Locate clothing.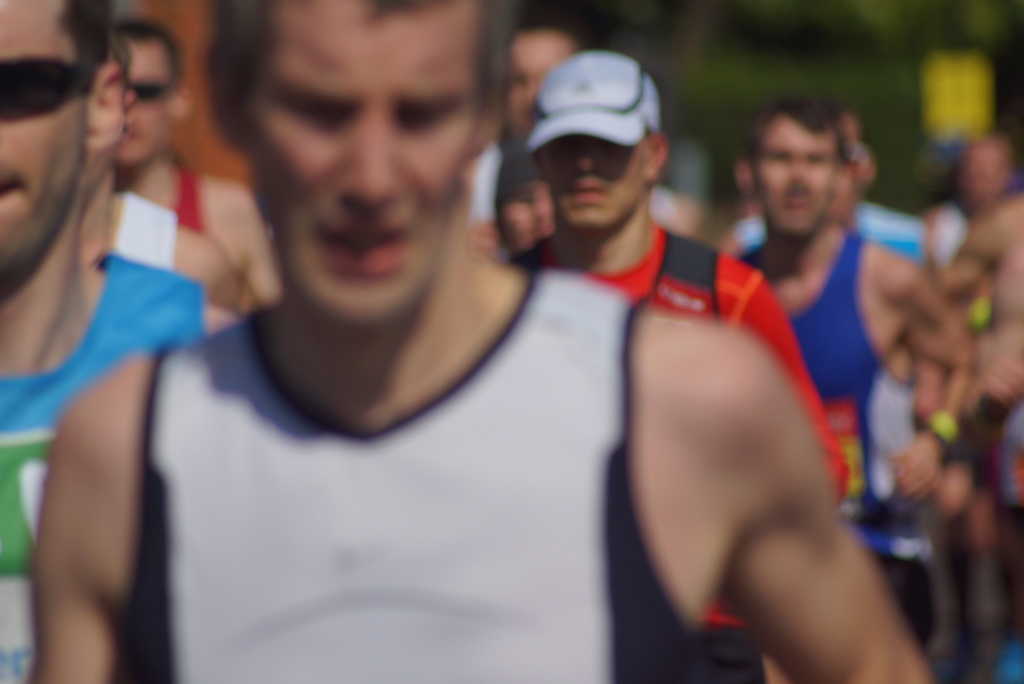
Bounding box: 783,231,924,548.
